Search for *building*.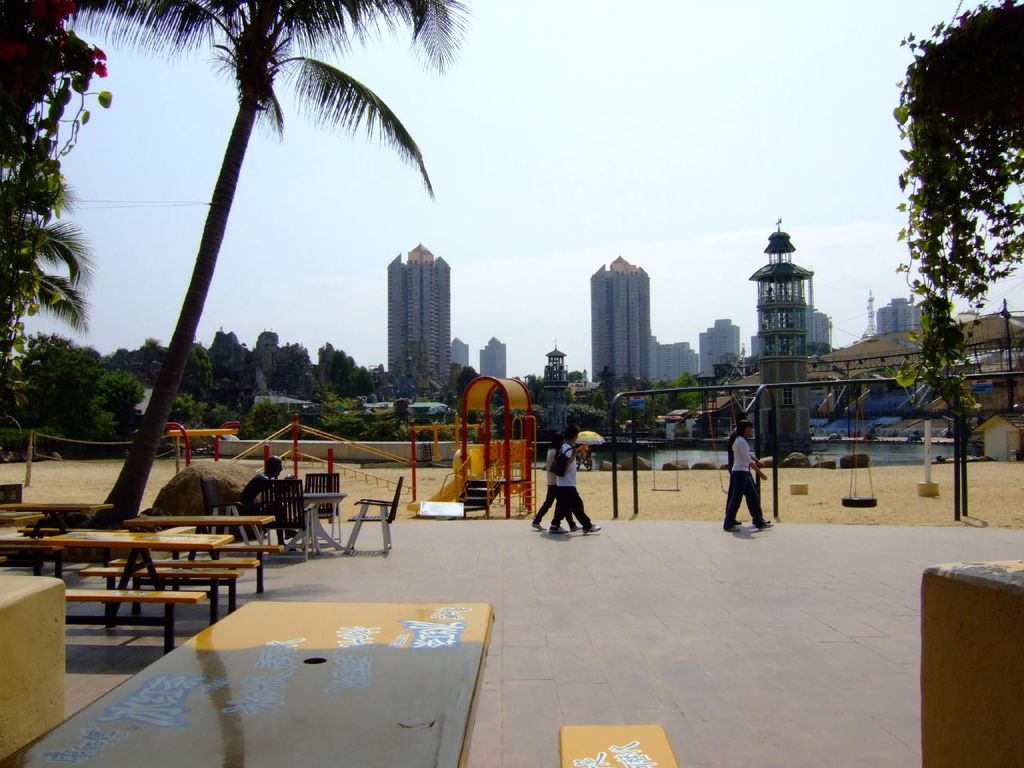
Found at select_region(448, 338, 468, 370).
